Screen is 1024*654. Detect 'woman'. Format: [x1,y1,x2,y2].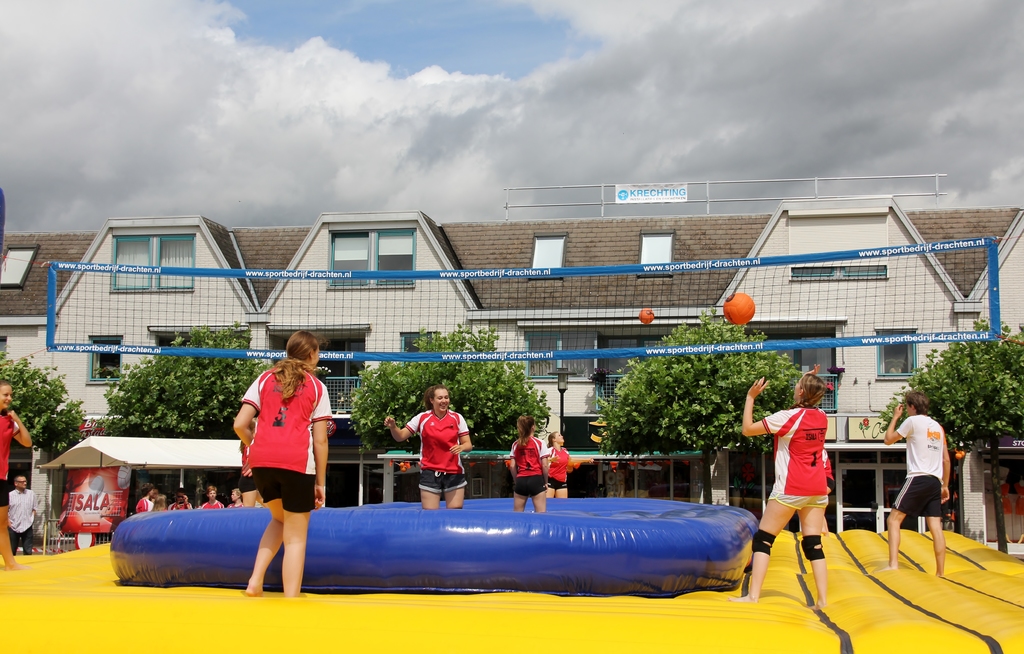
[225,339,326,587].
